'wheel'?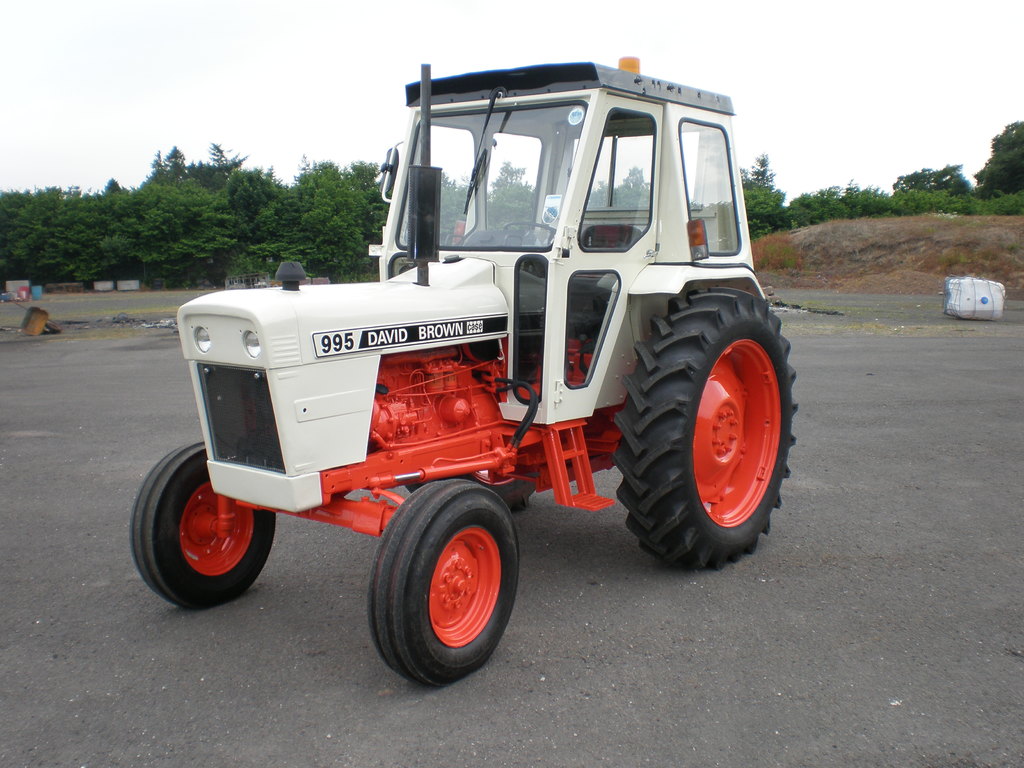
crop(625, 287, 799, 571)
